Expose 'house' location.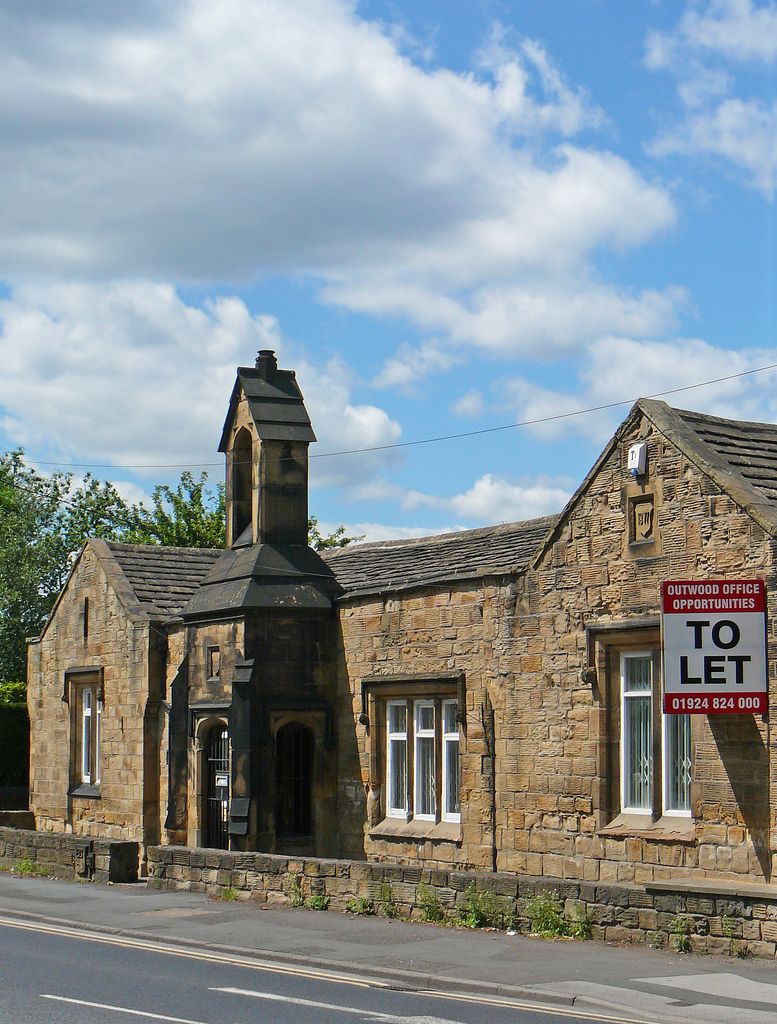
Exposed at (328,493,524,870).
